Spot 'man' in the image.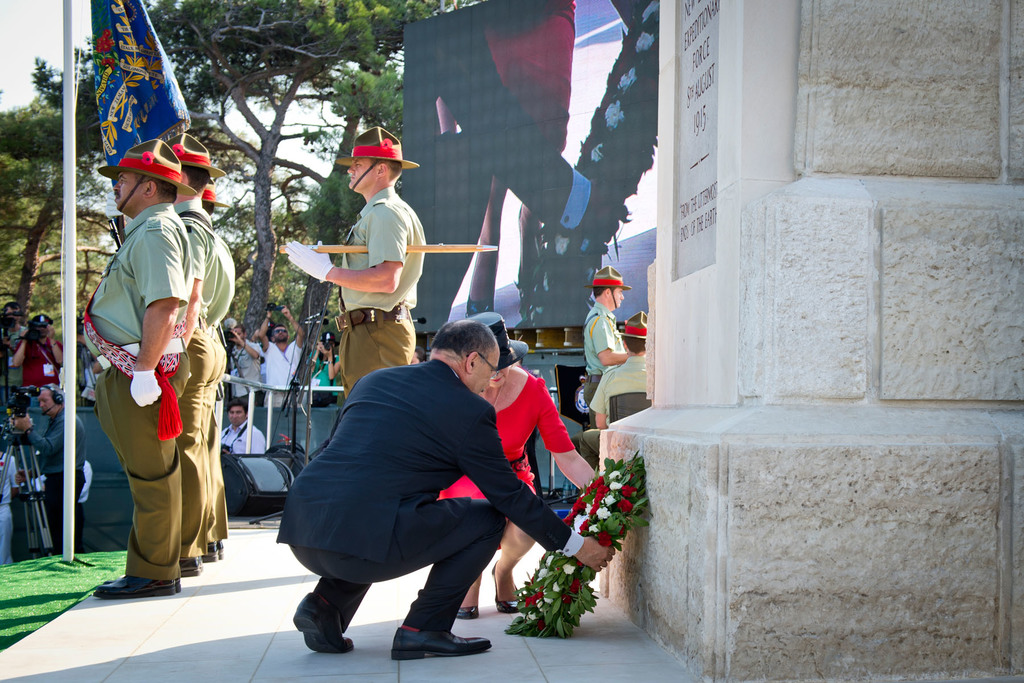
'man' found at l=584, t=265, r=628, b=424.
